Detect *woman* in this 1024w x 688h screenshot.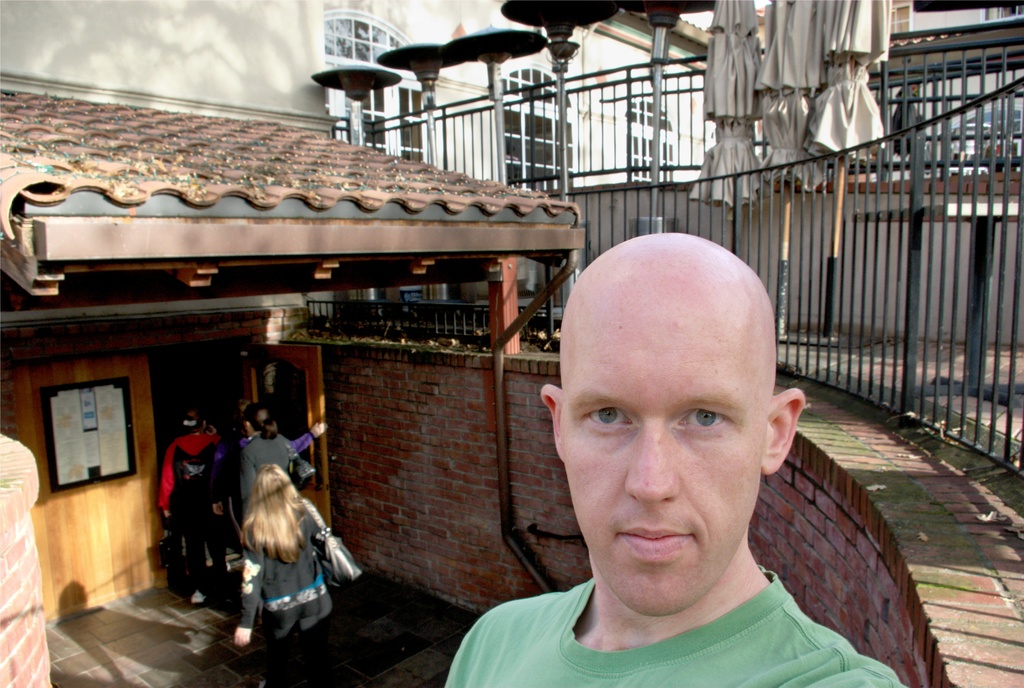
Detection: <box>229,465,360,684</box>.
